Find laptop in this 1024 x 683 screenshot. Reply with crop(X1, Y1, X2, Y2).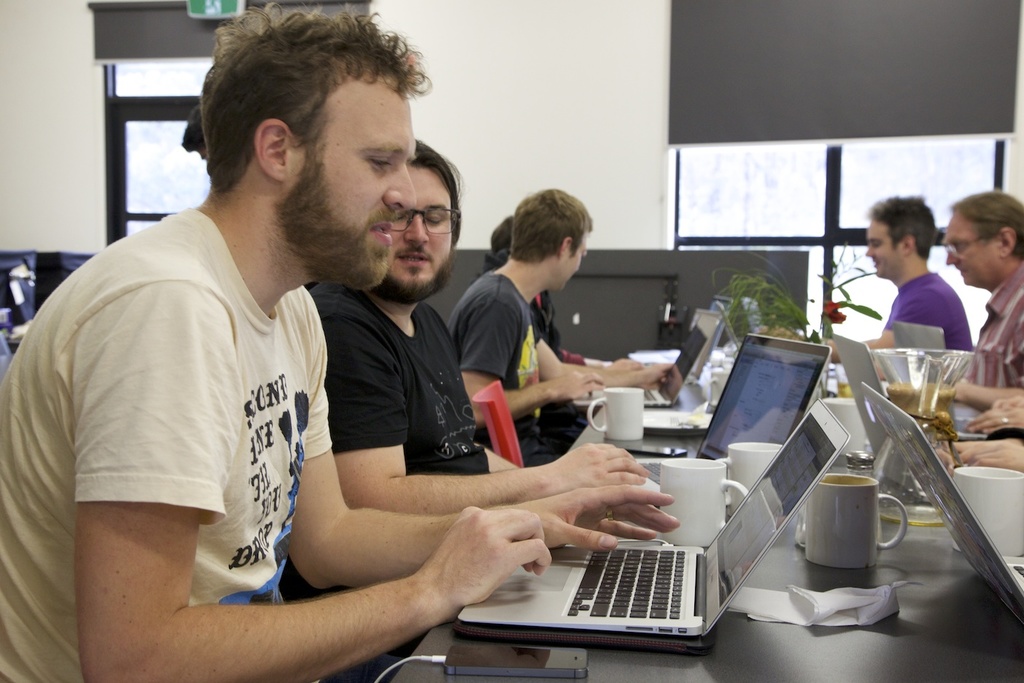
crop(630, 332, 833, 503).
